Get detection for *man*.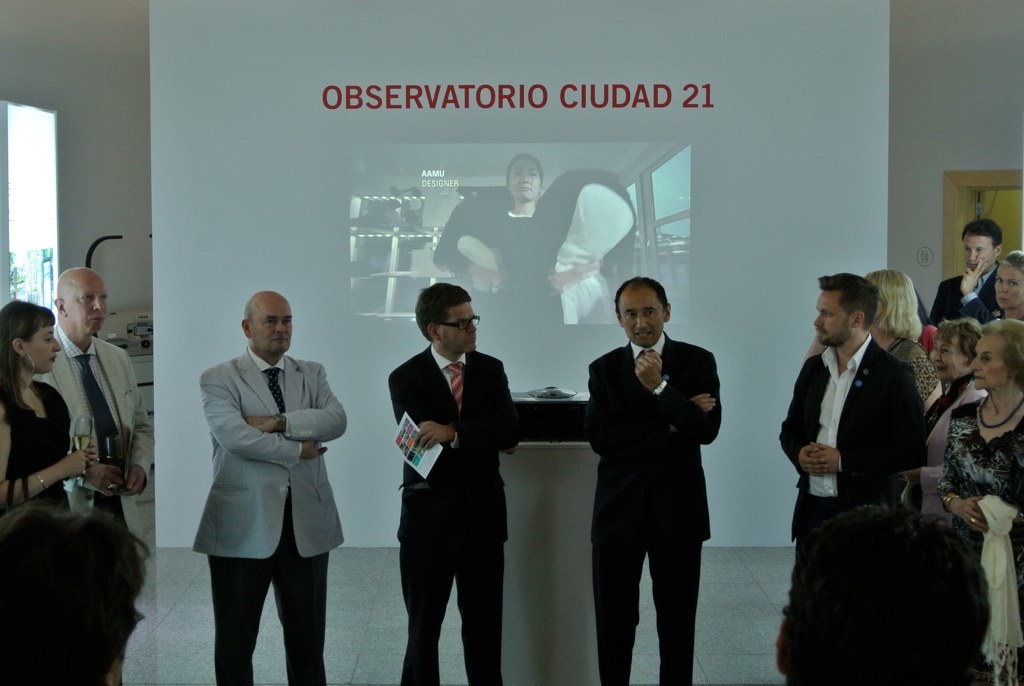
Detection: box=[391, 283, 513, 685].
